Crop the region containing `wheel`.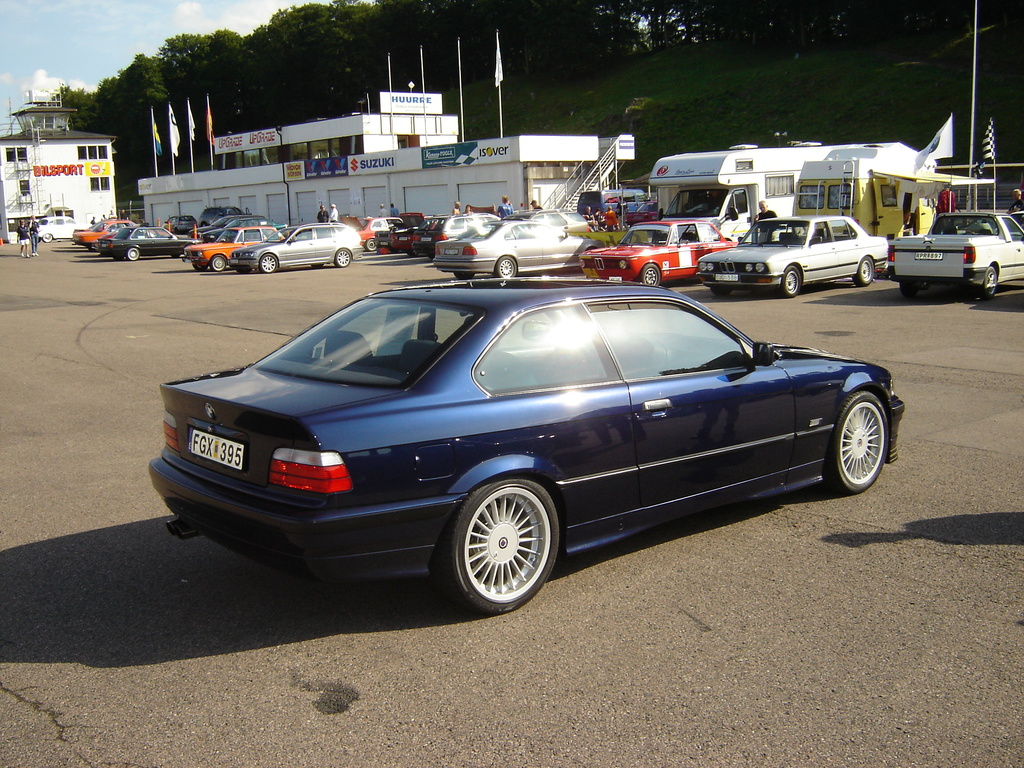
Crop region: 776 263 803 300.
